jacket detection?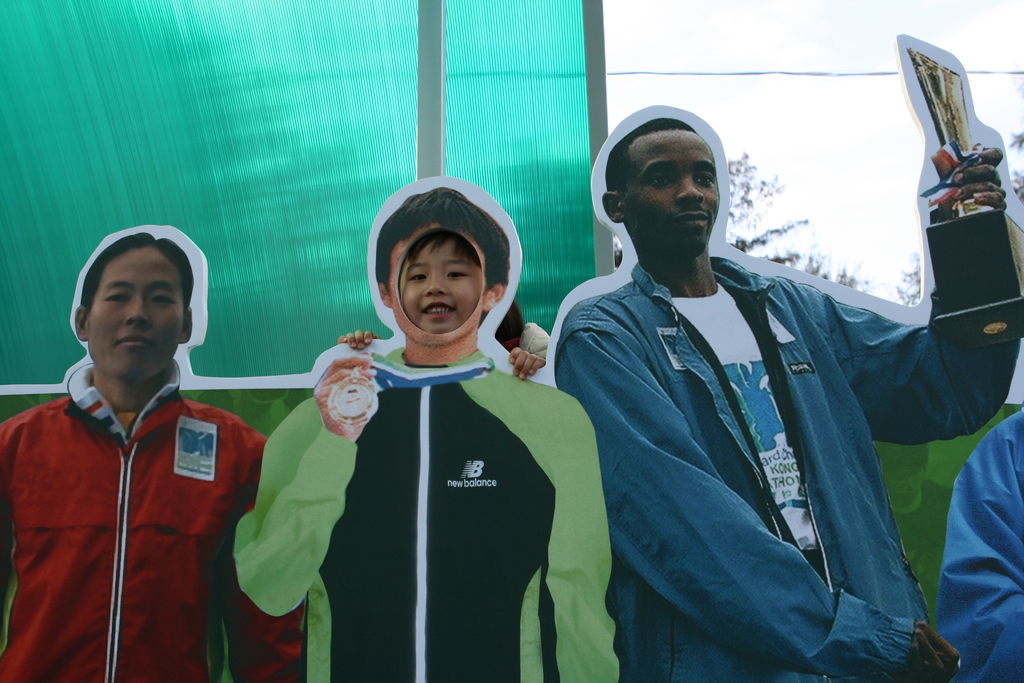
(left=230, top=345, right=619, bottom=677)
